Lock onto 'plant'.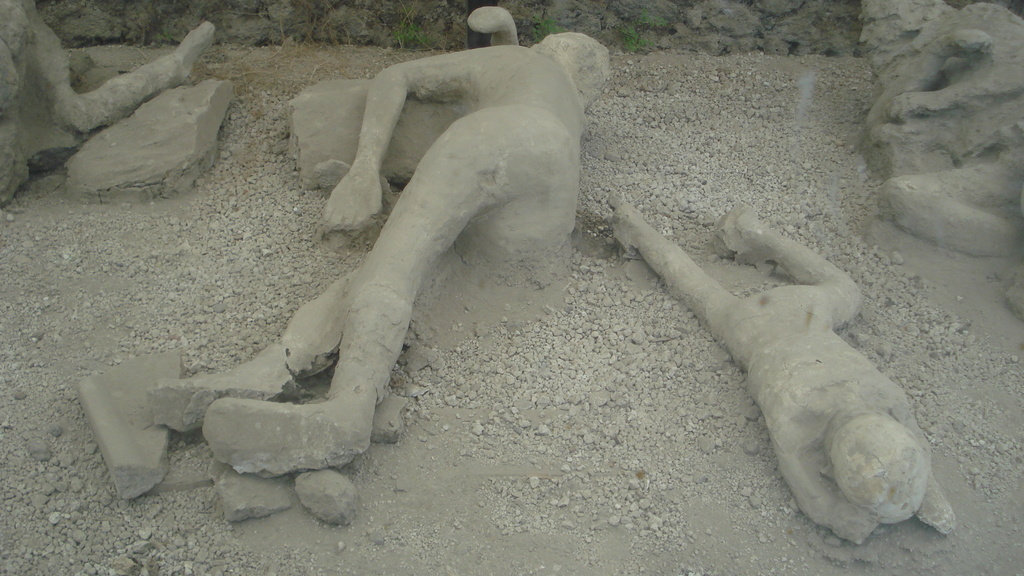
Locked: detection(623, 20, 646, 52).
